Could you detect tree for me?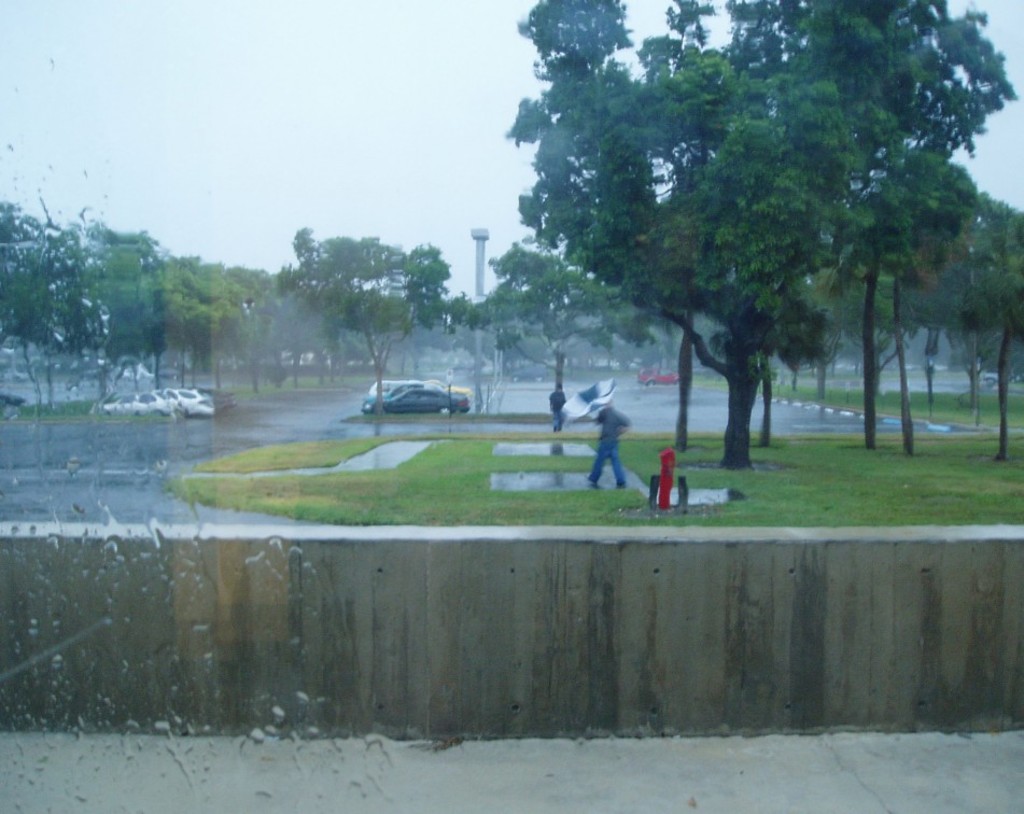
Detection result: 508:0:1019:465.
